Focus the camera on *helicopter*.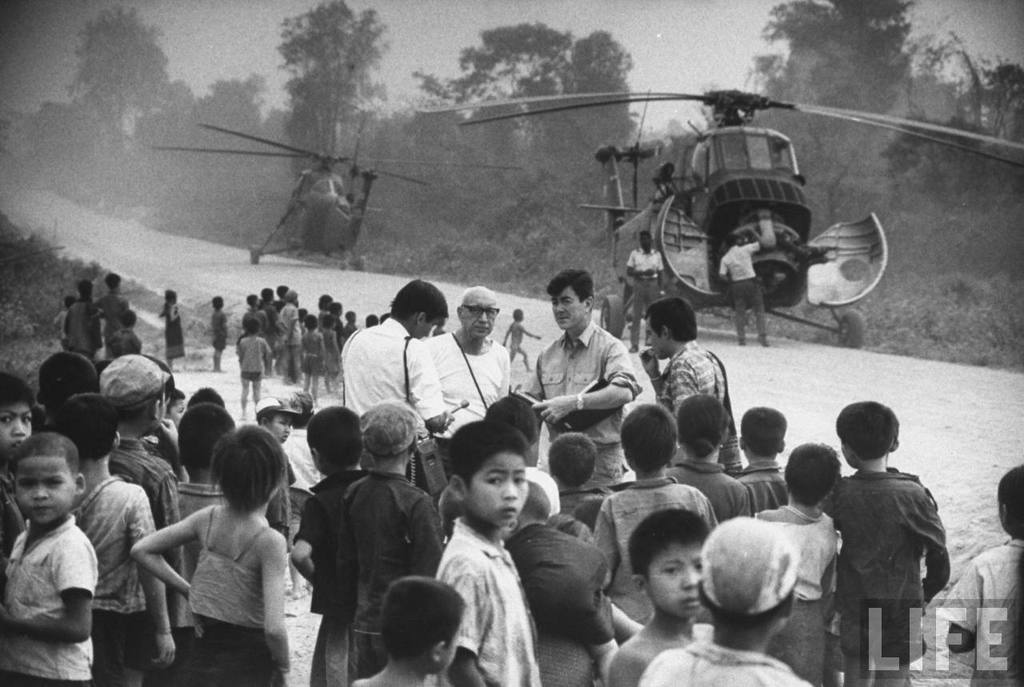
Focus region: select_region(414, 87, 1023, 349).
